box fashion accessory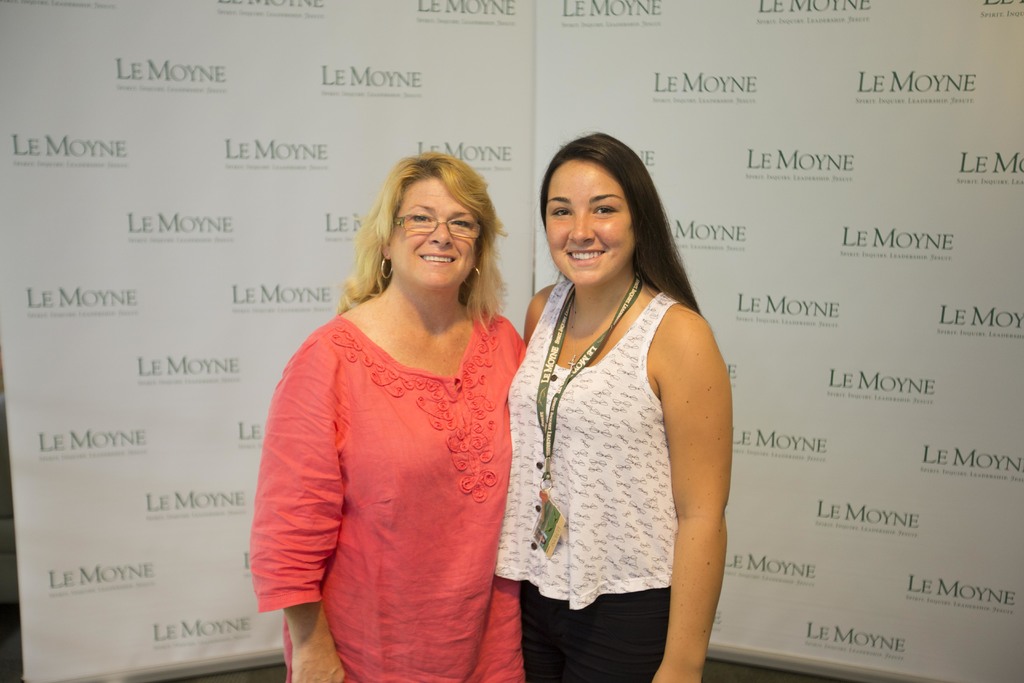
[567, 297, 602, 374]
